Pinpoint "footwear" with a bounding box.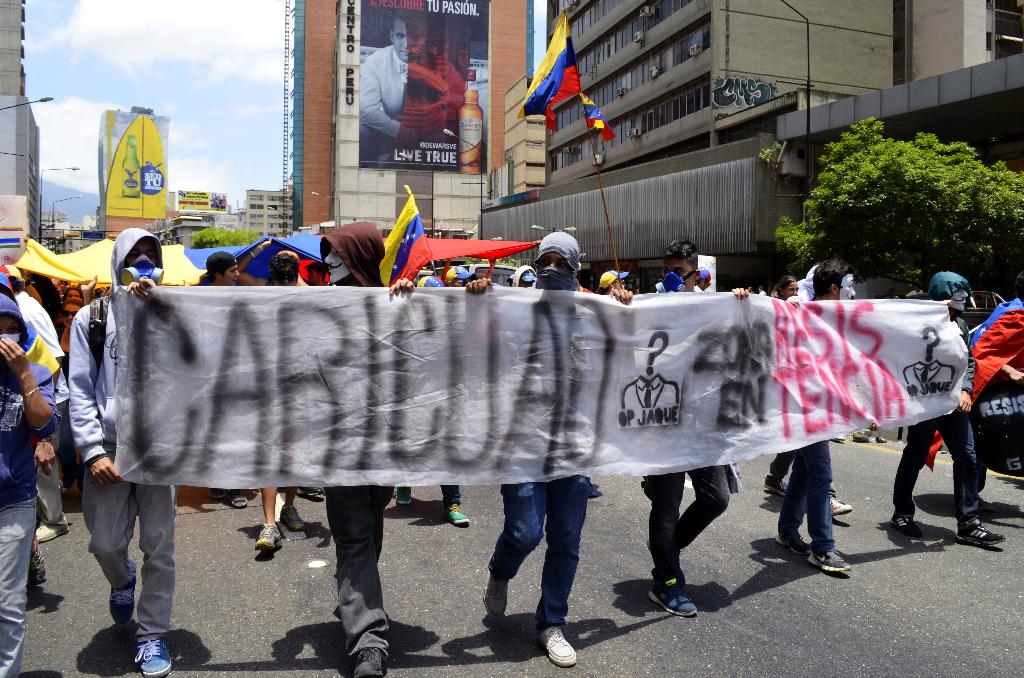
x1=762, y1=477, x2=793, y2=497.
